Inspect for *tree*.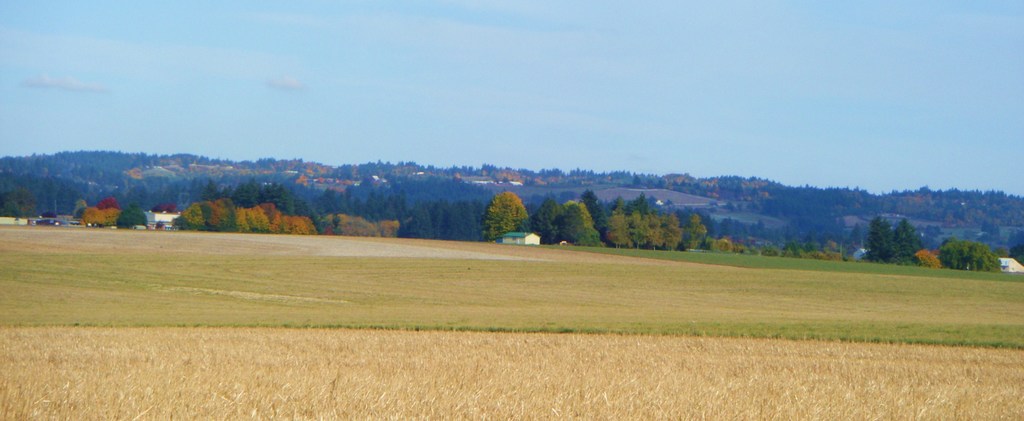
Inspection: 645/214/664/248.
